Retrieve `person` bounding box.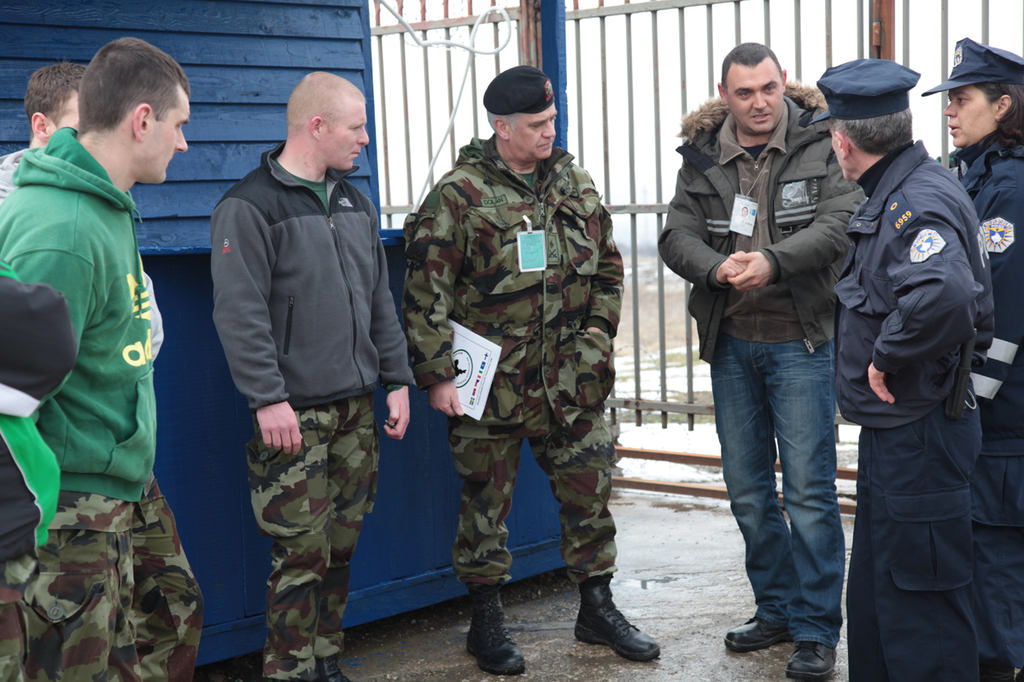
Bounding box: l=1, t=38, r=204, b=677.
